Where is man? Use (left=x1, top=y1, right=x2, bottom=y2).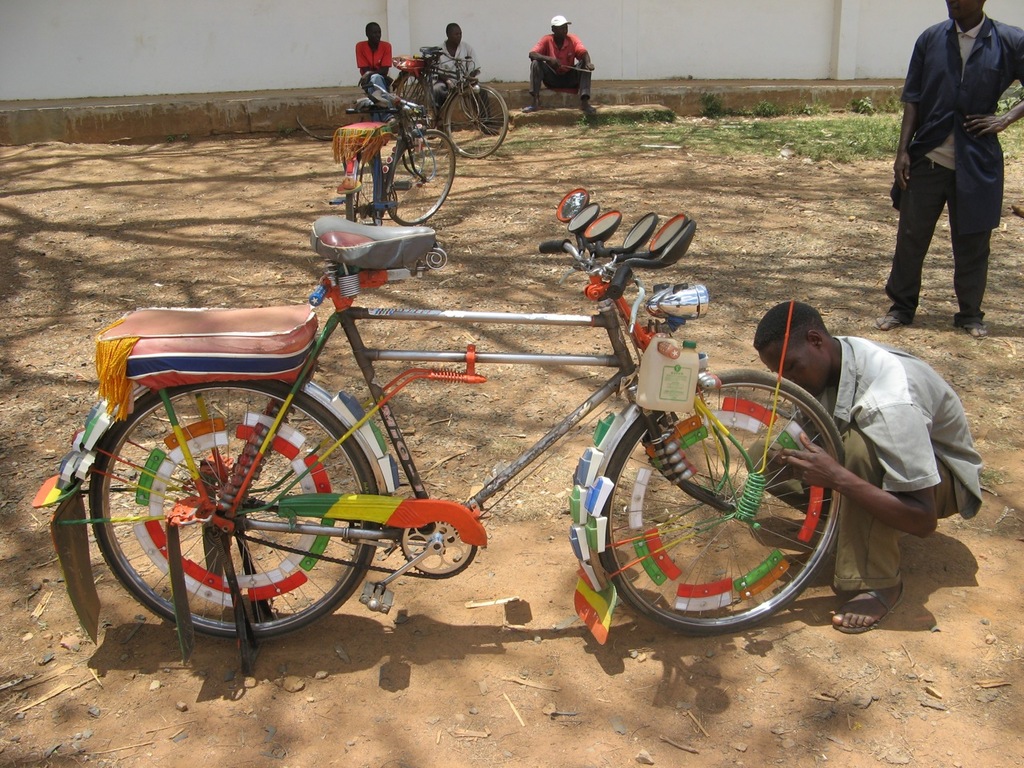
(left=746, top=302, right=985, bottom=636).
